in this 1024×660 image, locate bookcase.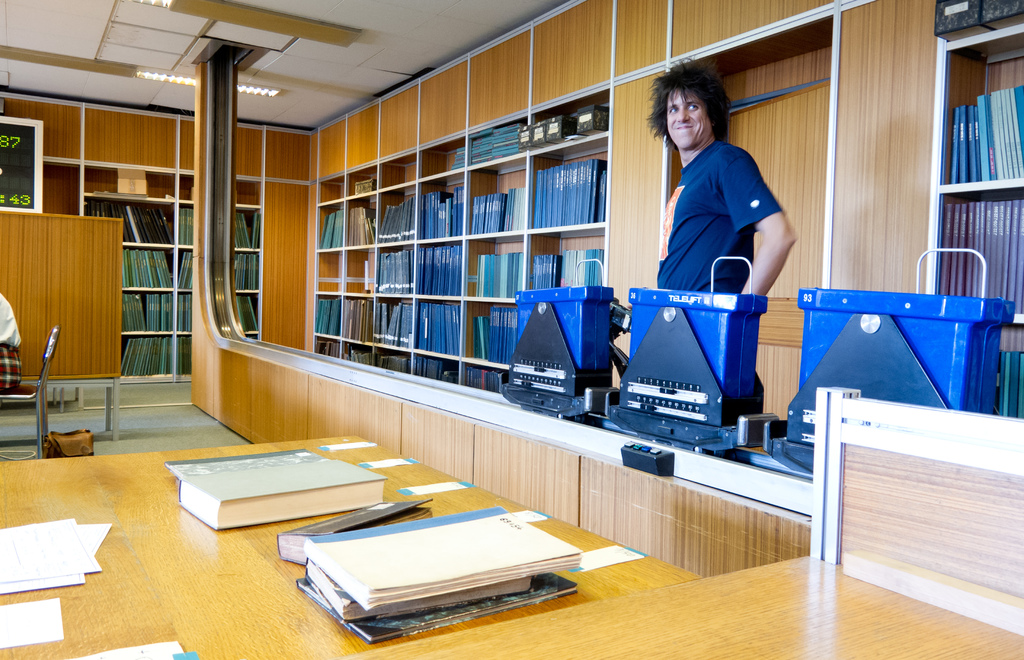
Bounding box: <box>923,17,1023,419</box>.
